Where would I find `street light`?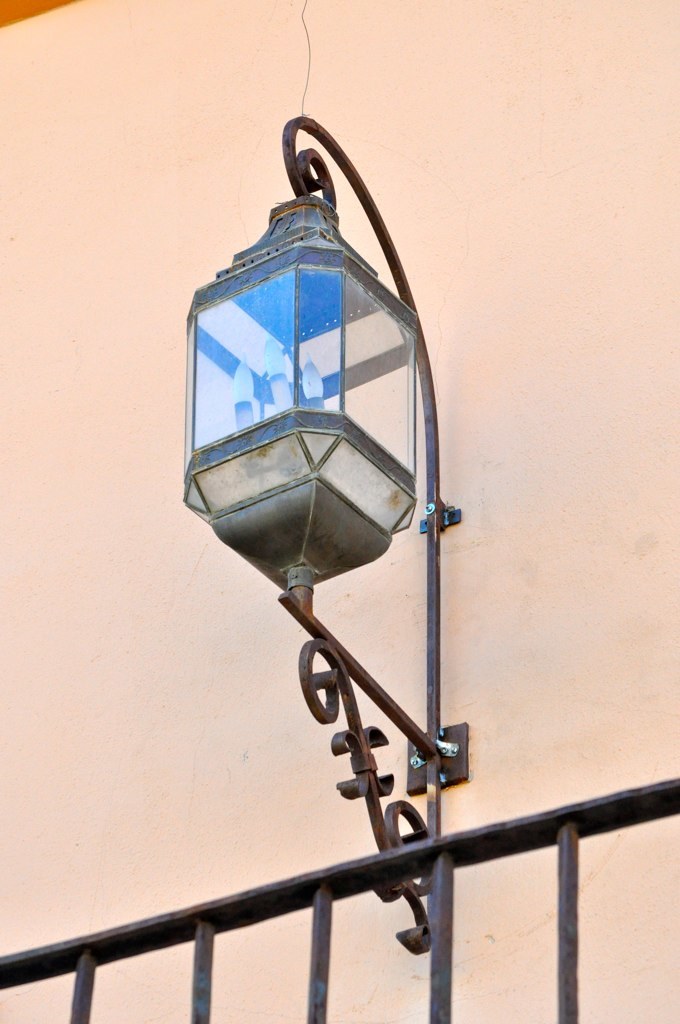
At <bbox>145, 137, 461, 1023</bbox>.
